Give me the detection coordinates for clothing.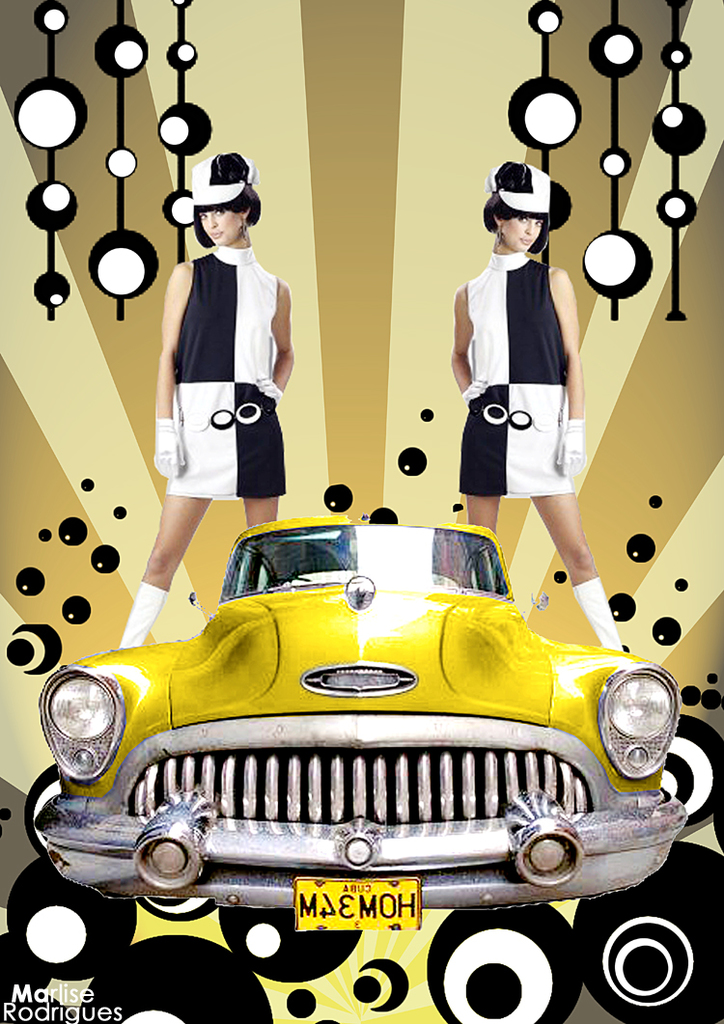
Rect(152, 217, 292, 536).
